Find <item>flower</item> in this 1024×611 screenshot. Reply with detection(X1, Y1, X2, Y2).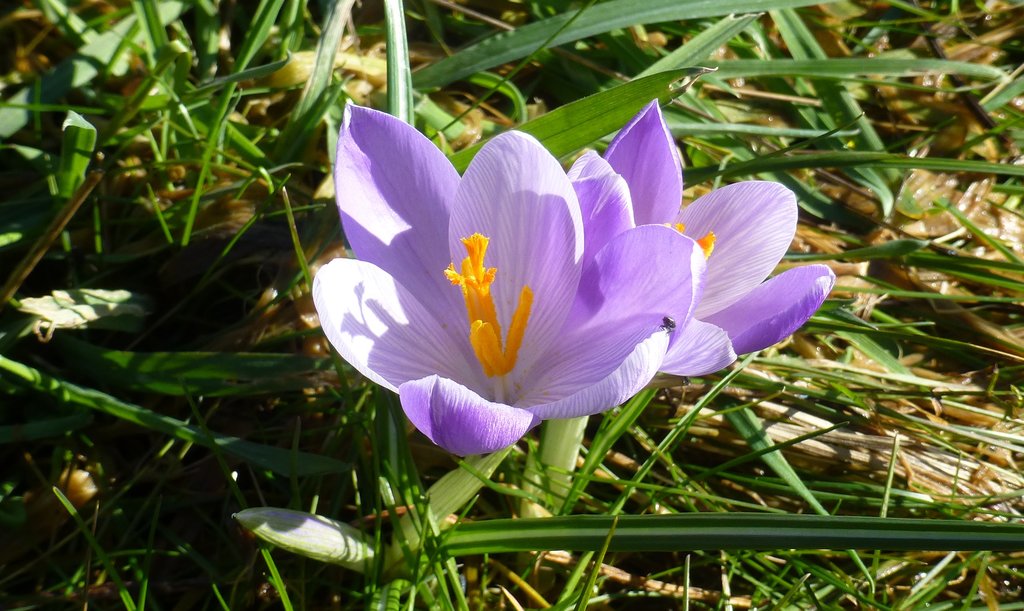
detection(342, 94, 840, 468).
